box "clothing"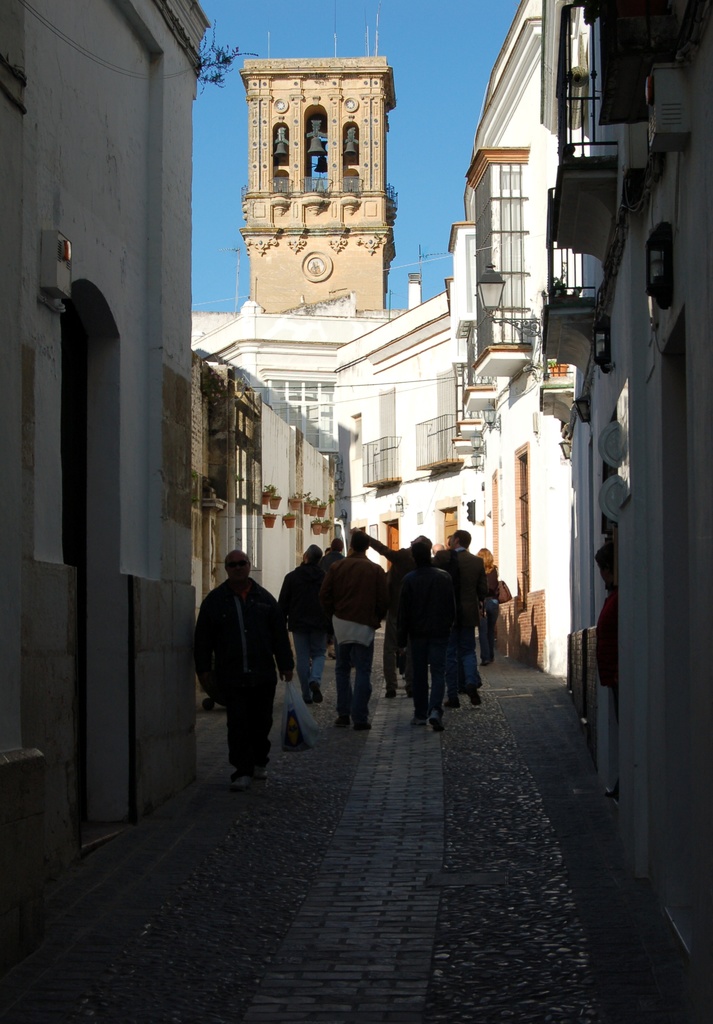
197, 573, 303, 770
